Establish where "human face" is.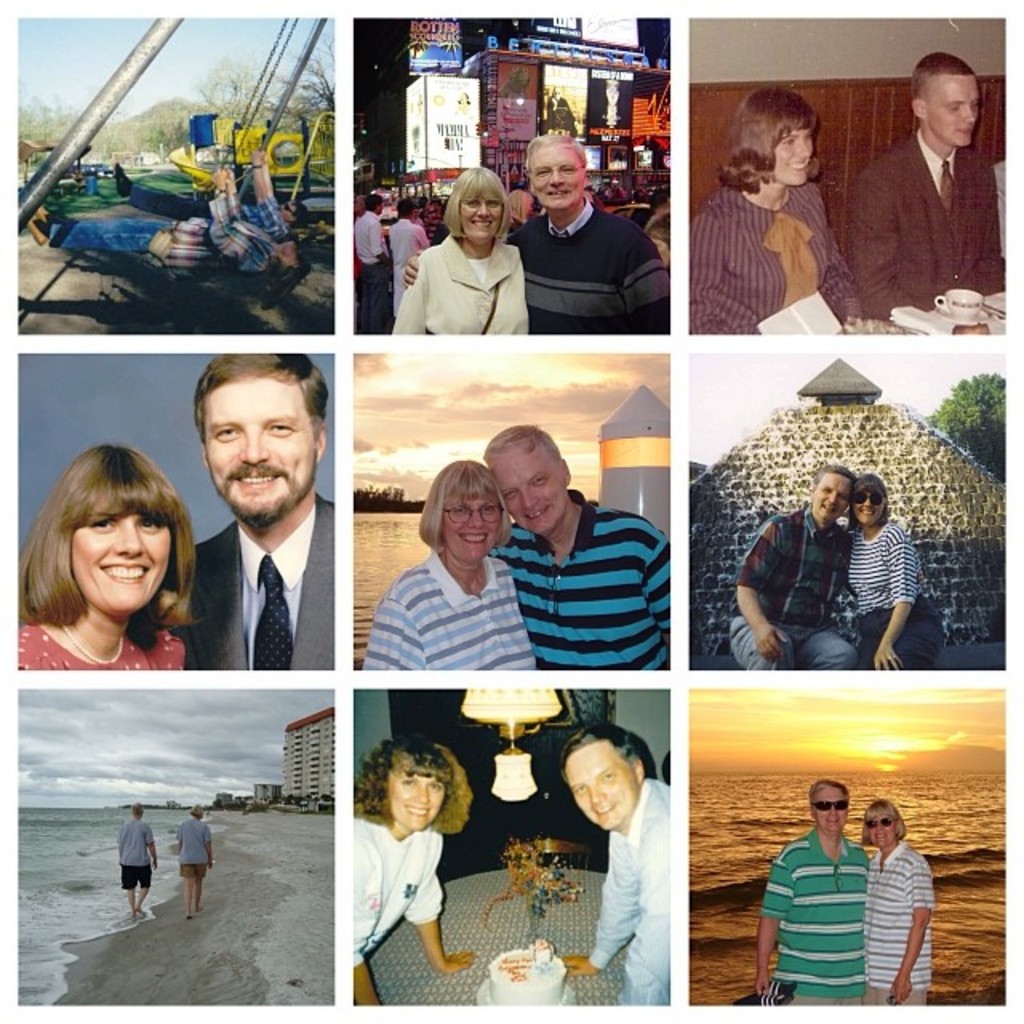
Established at [left=578, top=744, right=637, bottom=830].
